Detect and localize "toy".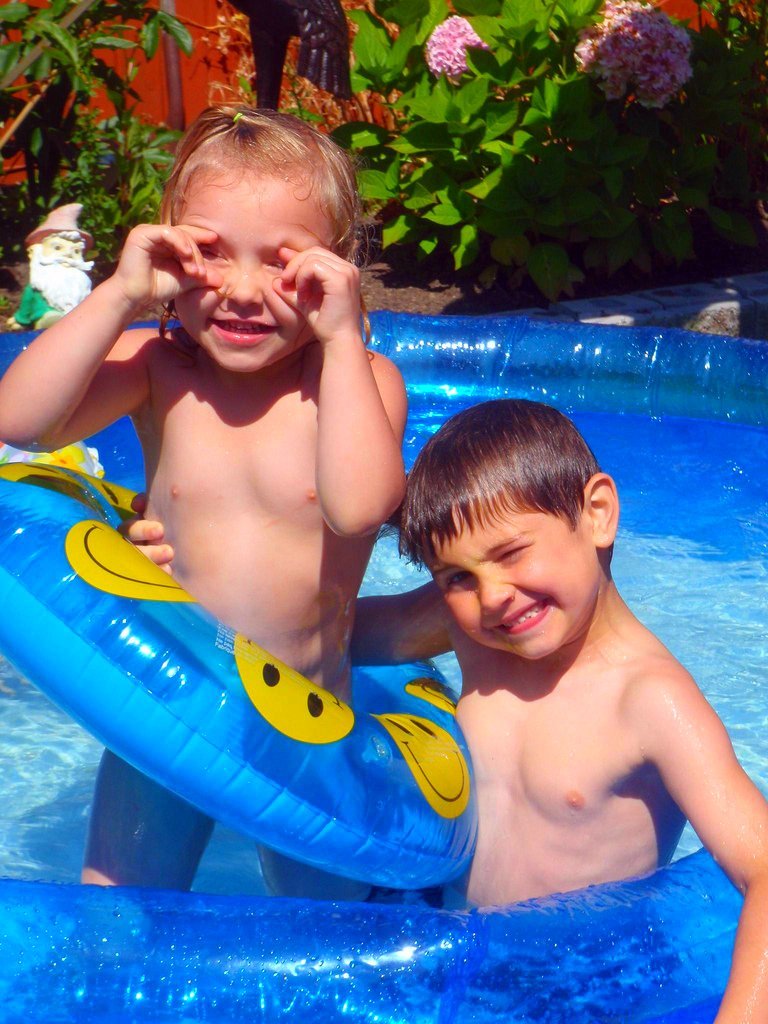
Localized at x1=0 y1=204 x2=94 y2=349.
